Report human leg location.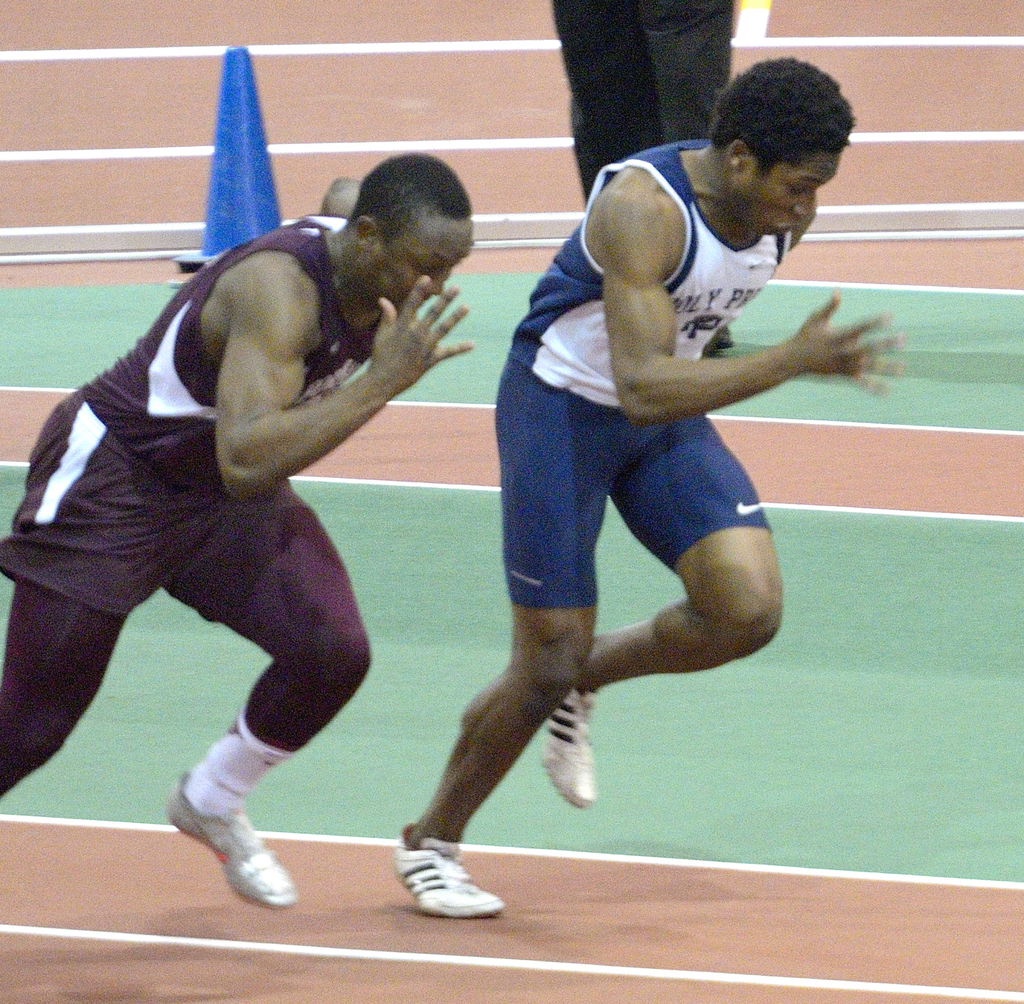
Report: {"x1": 391, "y1": 339, "x2": 625, "y2": 916}.
